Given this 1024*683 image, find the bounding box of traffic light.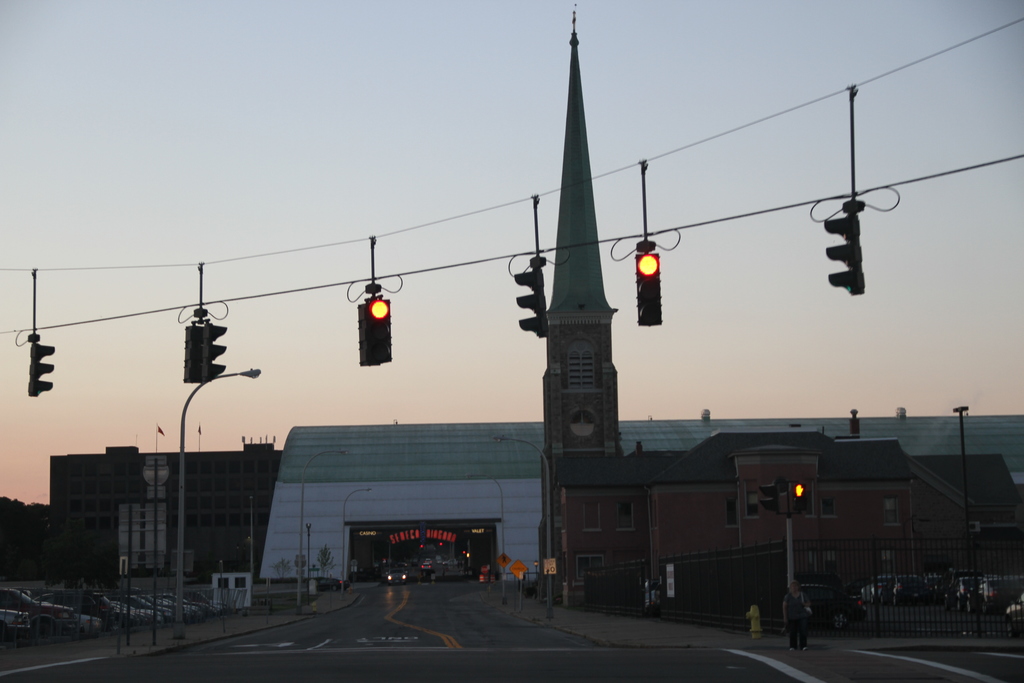
[793, 482, 806, 504].
